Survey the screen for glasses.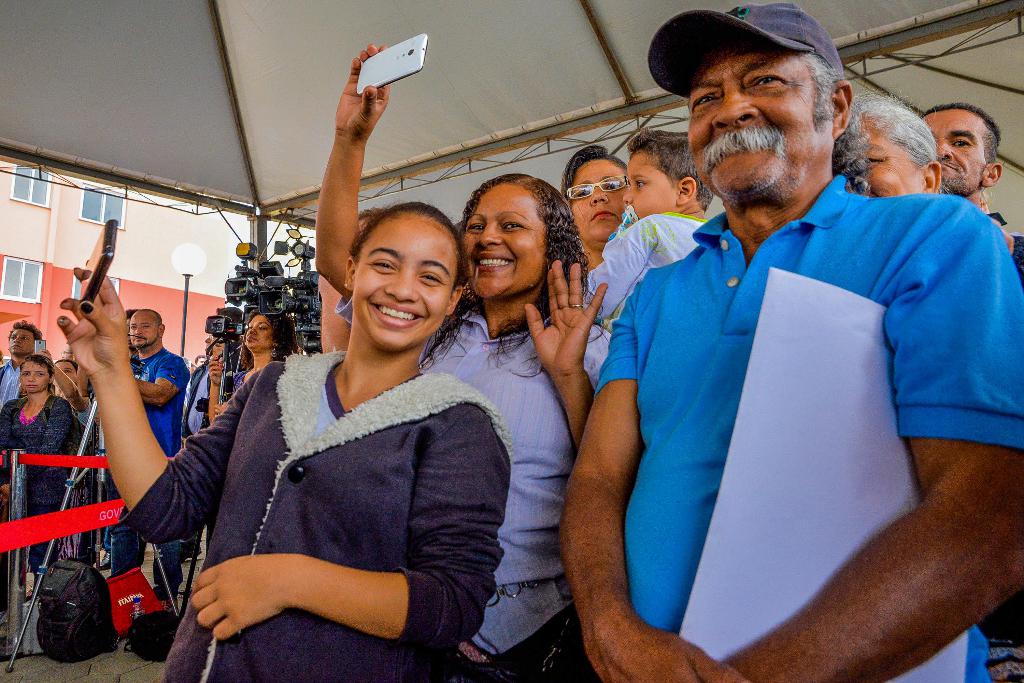
Survey found: <box>564,174,630,200</box>.
